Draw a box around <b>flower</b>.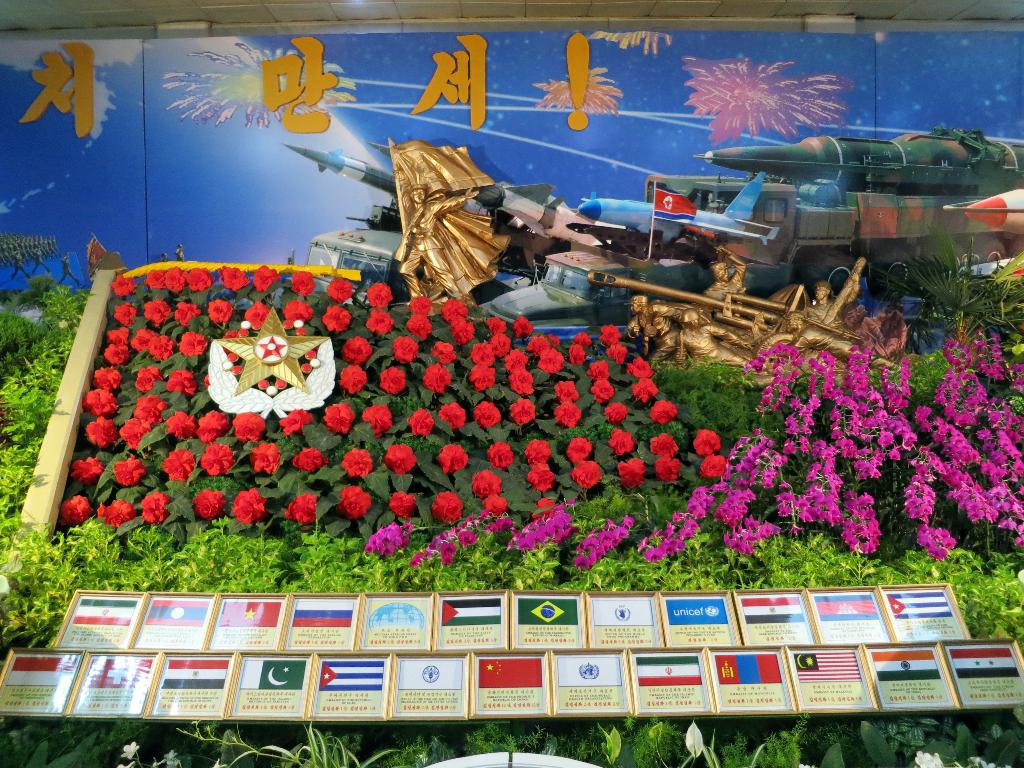
crop(222, 268, 248, 294).
